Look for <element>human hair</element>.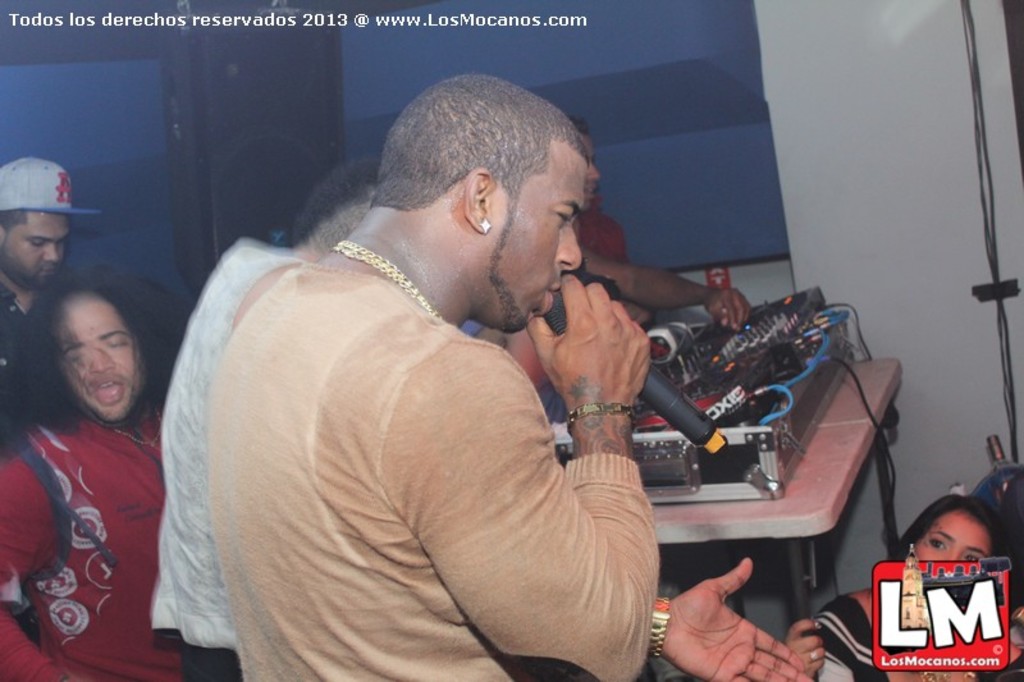
Found: l=366, t=87, r=593, b=265.
